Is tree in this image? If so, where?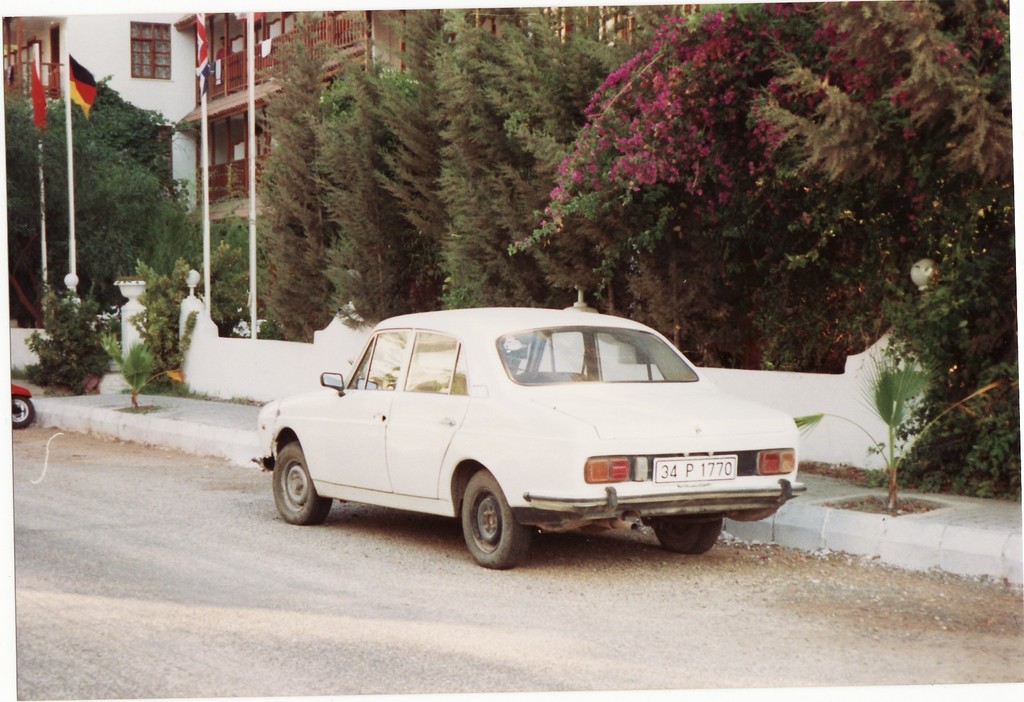
Yes, at [x1=253, y1=20, x2=340, y2=352].
